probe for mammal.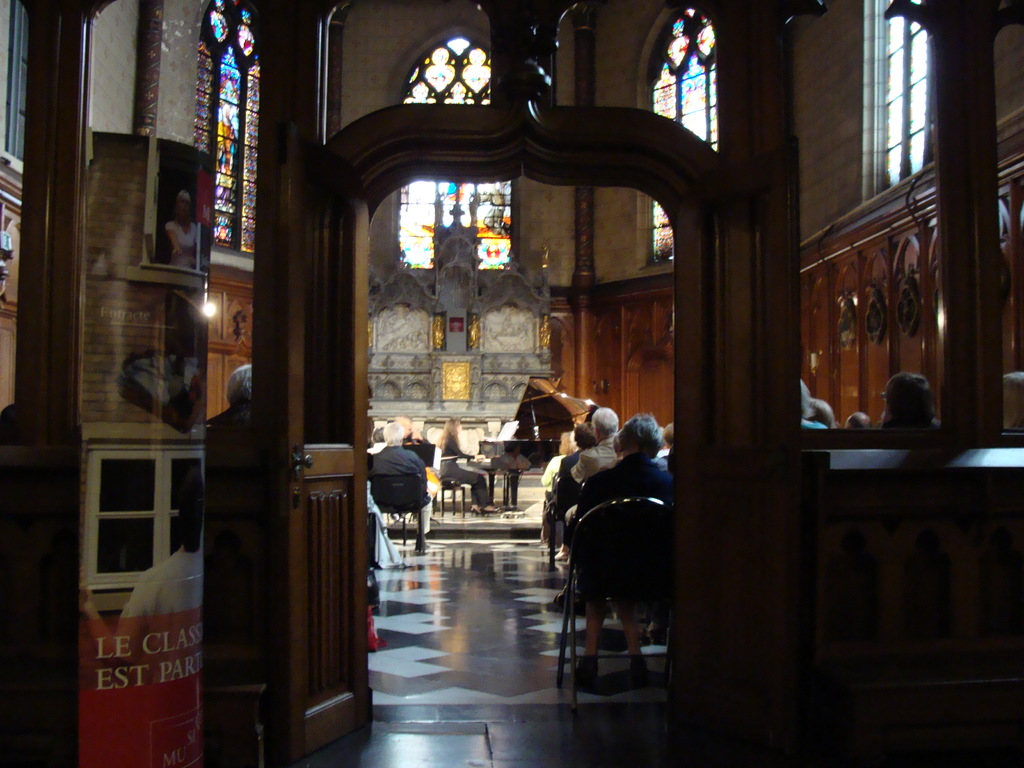
Probe result: crop(569, 403, 625, 482).
